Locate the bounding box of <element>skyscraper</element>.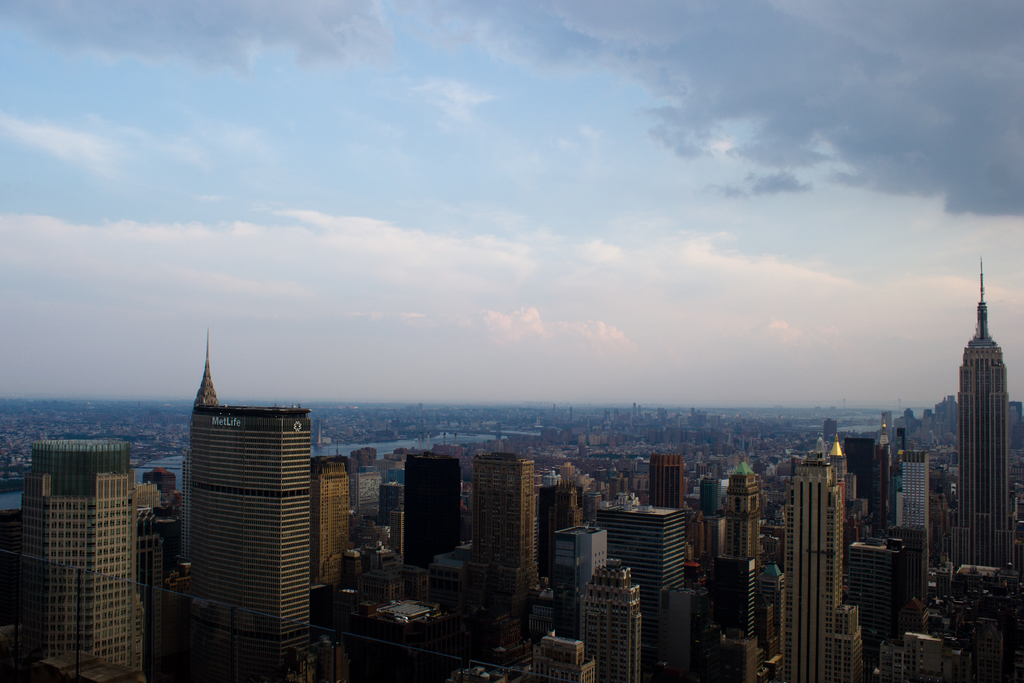
Bounding box: detection(415, 403, 422, 410).
